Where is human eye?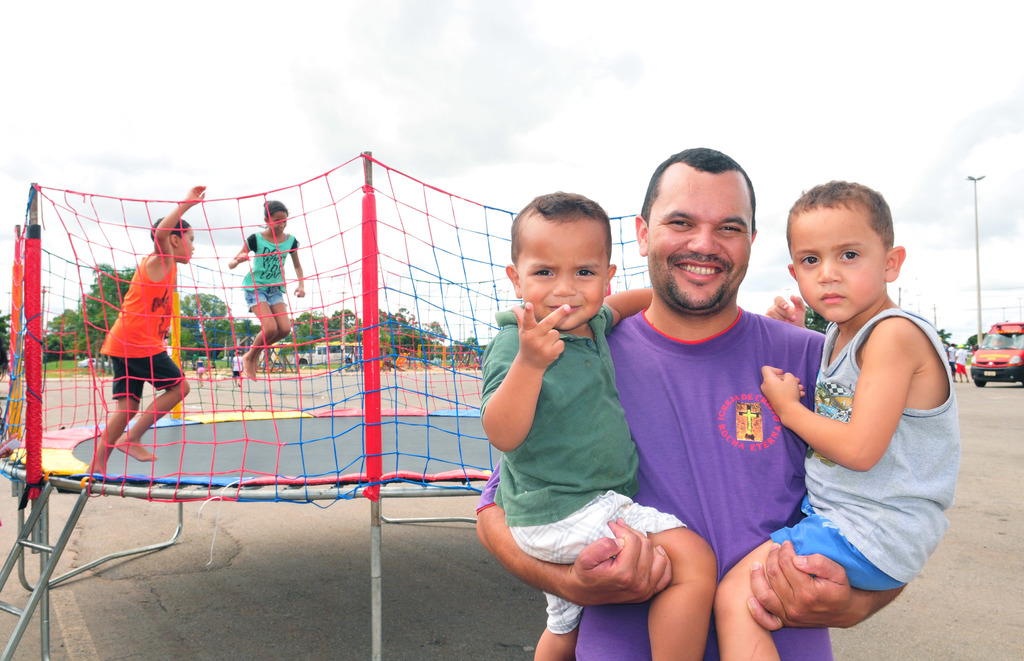
(715,222,742,236).
